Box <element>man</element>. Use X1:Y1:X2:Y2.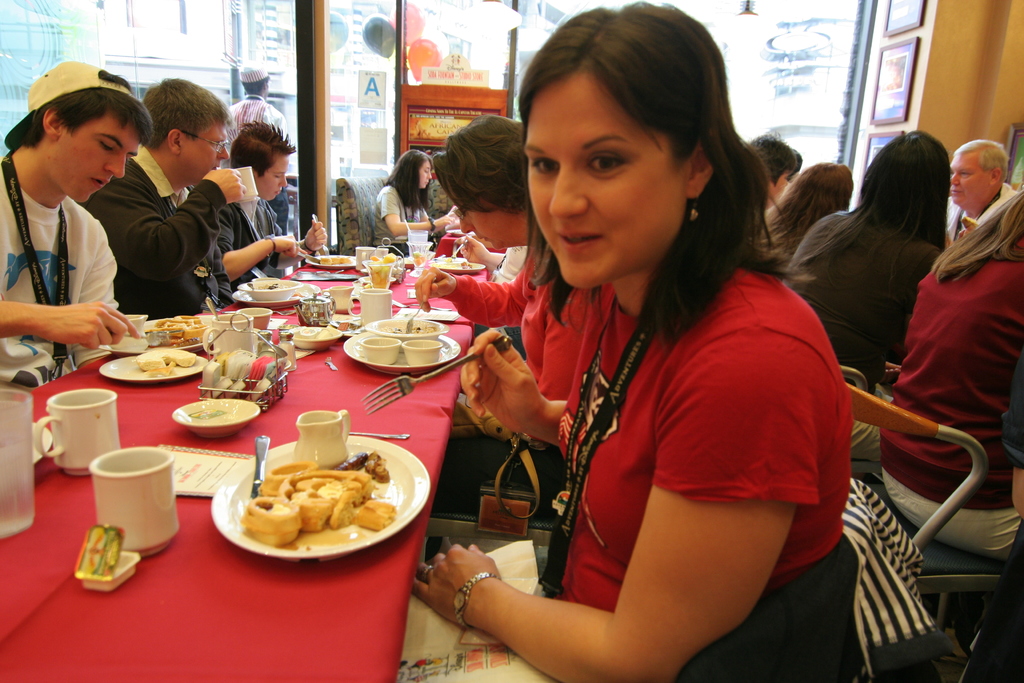
945:134:1016:248.
